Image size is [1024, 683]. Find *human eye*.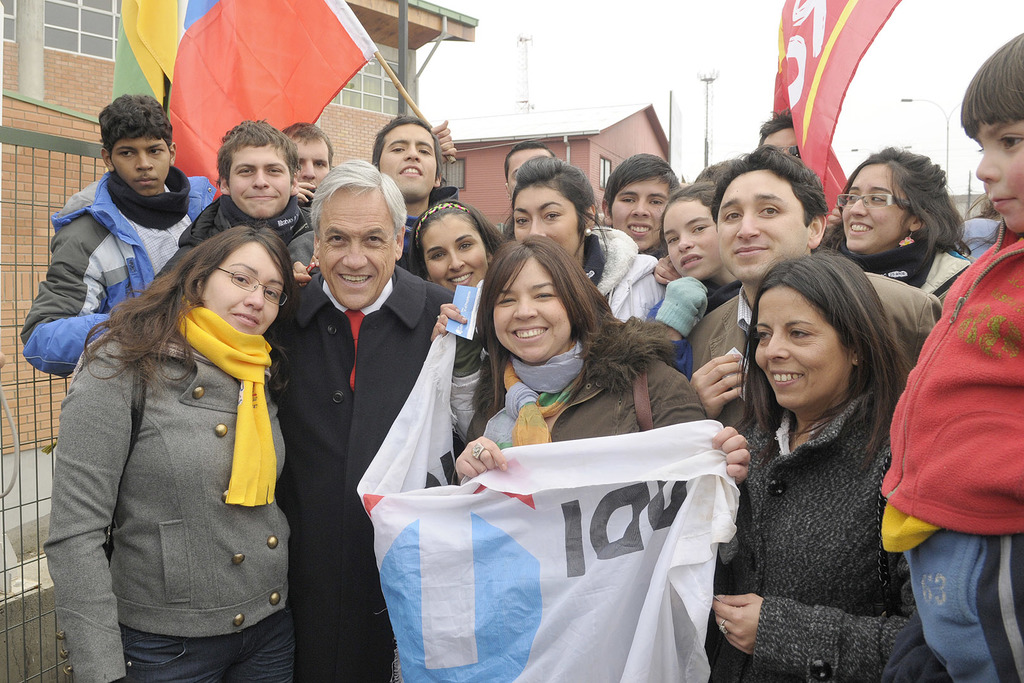
[x1=531, y1=289, x2=556, y2=300].
